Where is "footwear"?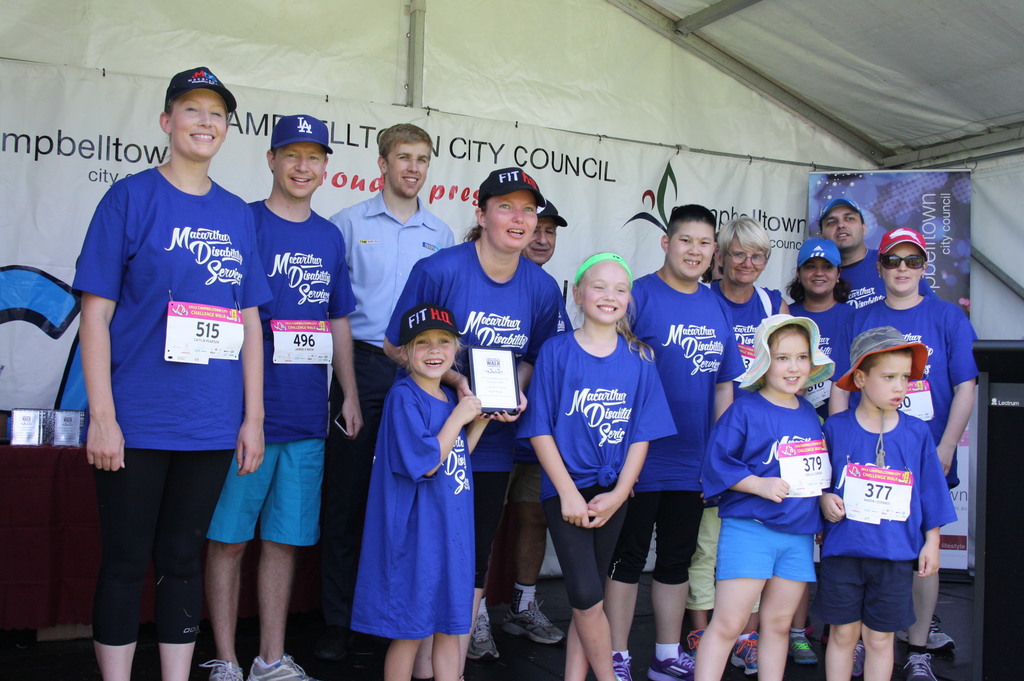
bbox(646, 639, 698, 680).
